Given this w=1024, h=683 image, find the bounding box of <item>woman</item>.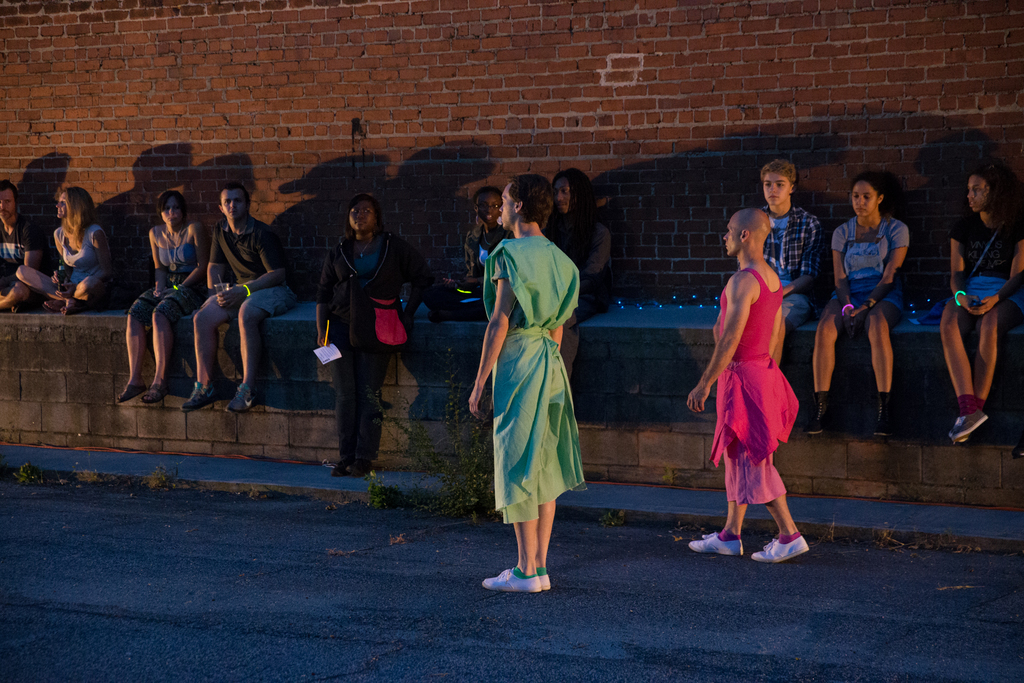
<box>429,183,517,317</box>.
